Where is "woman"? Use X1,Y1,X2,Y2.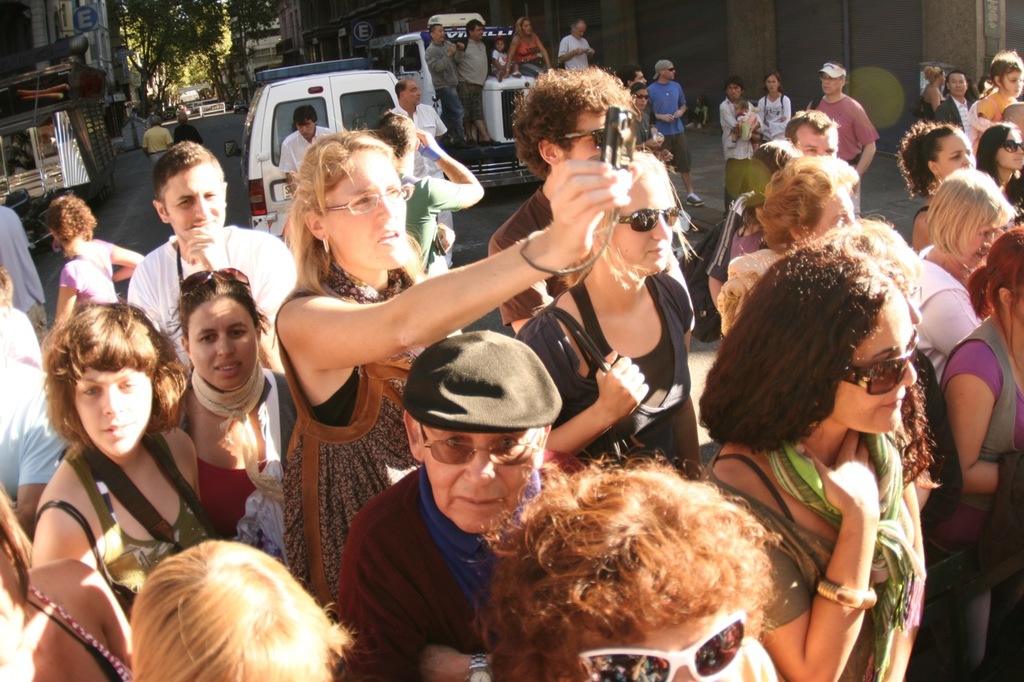
926,167,1019,285.
